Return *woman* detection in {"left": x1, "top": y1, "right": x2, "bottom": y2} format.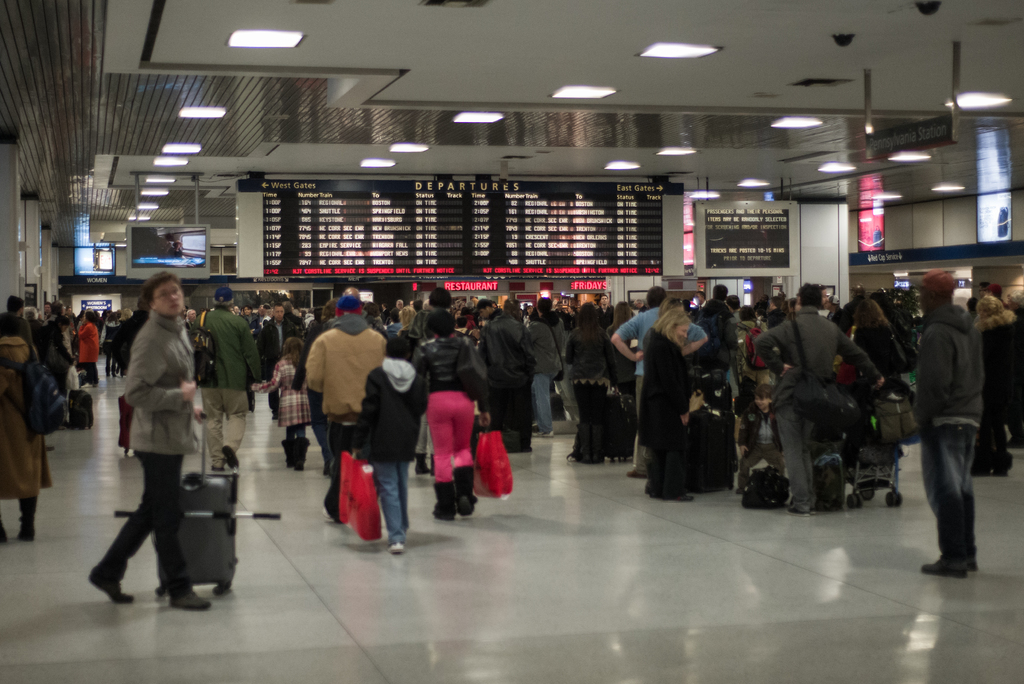
{"left": 604, "top": 301, "right": 636, "bottom": 395}.
